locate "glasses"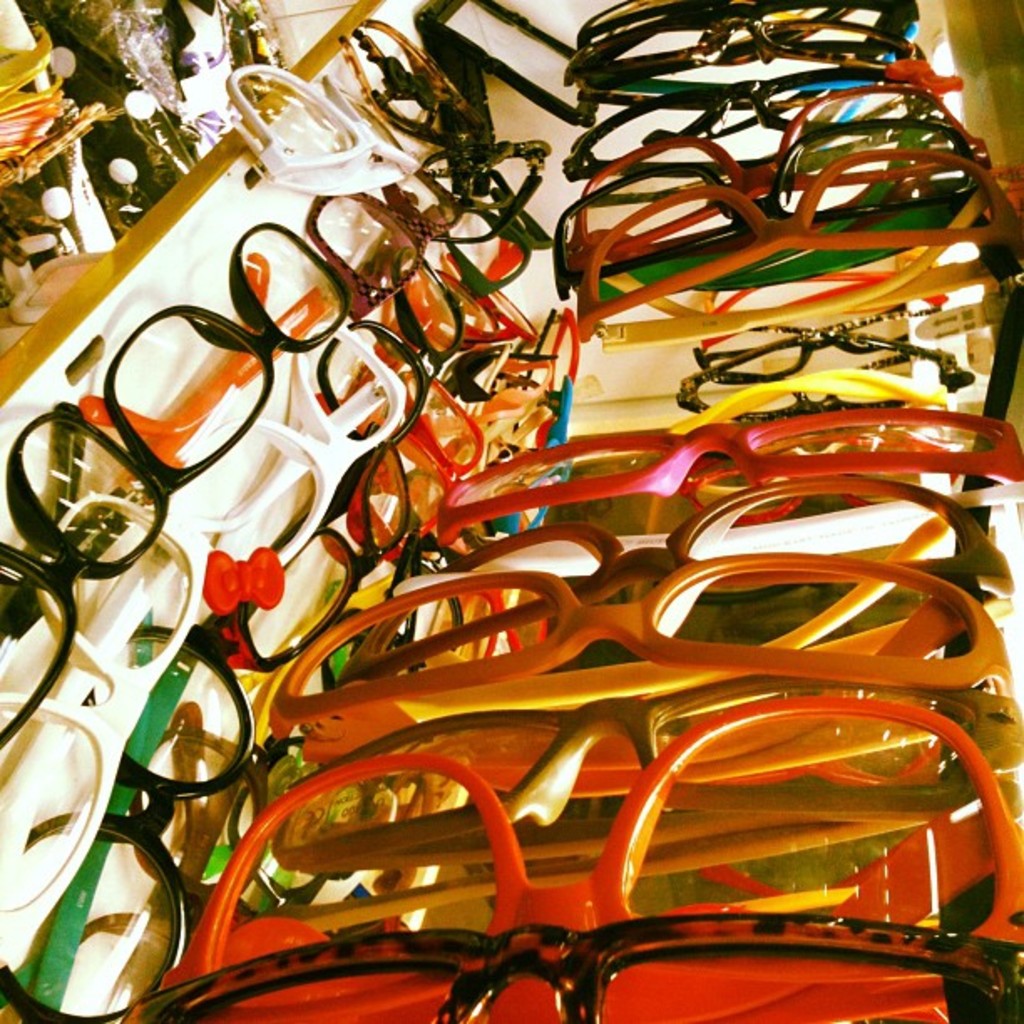
Rect(0, 492, 201, 939)
